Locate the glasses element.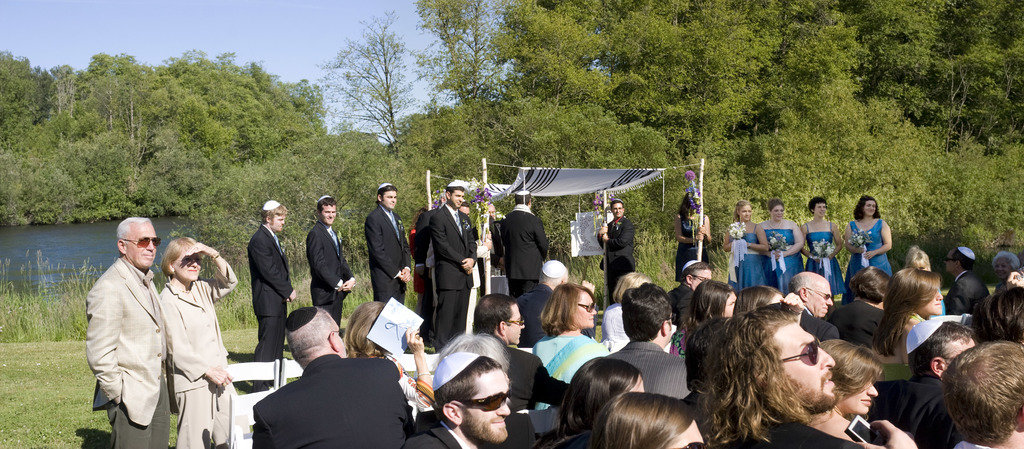
Element bbox: rect(123, 233, 160, 247).
